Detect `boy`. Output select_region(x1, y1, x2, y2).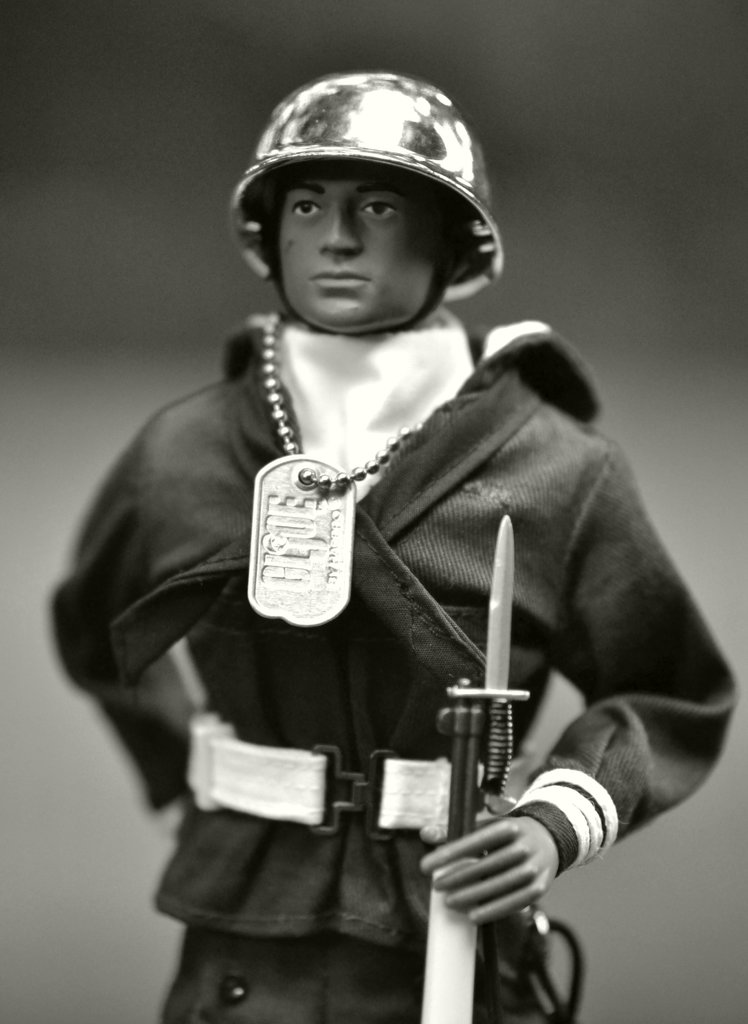
select_region(81, 76, 706, 985).
